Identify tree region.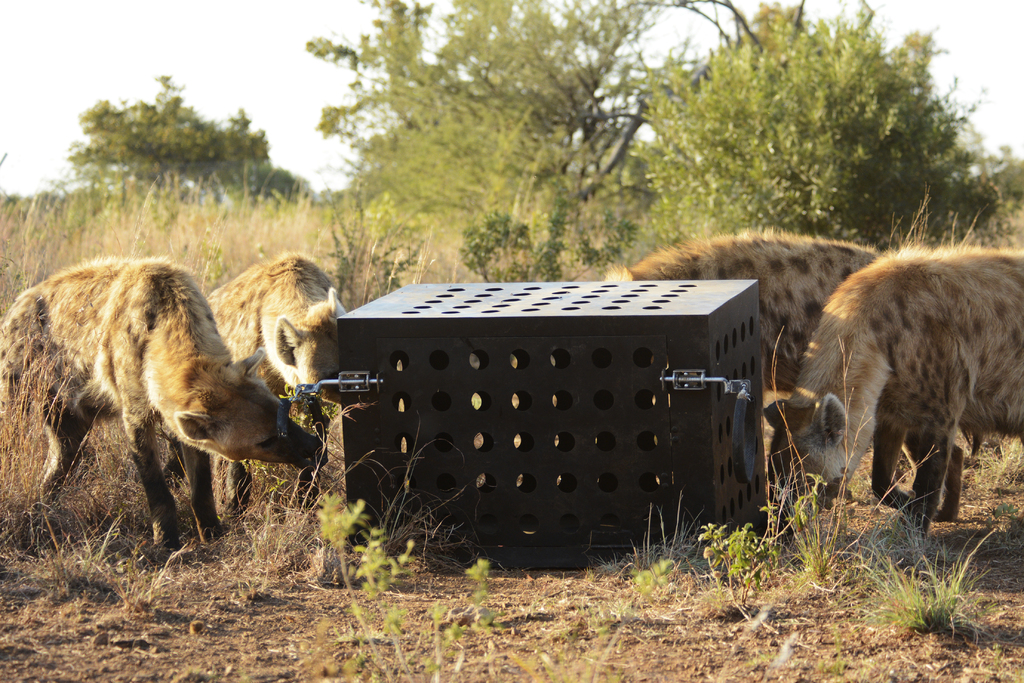
Region: (64,76,274,202).
